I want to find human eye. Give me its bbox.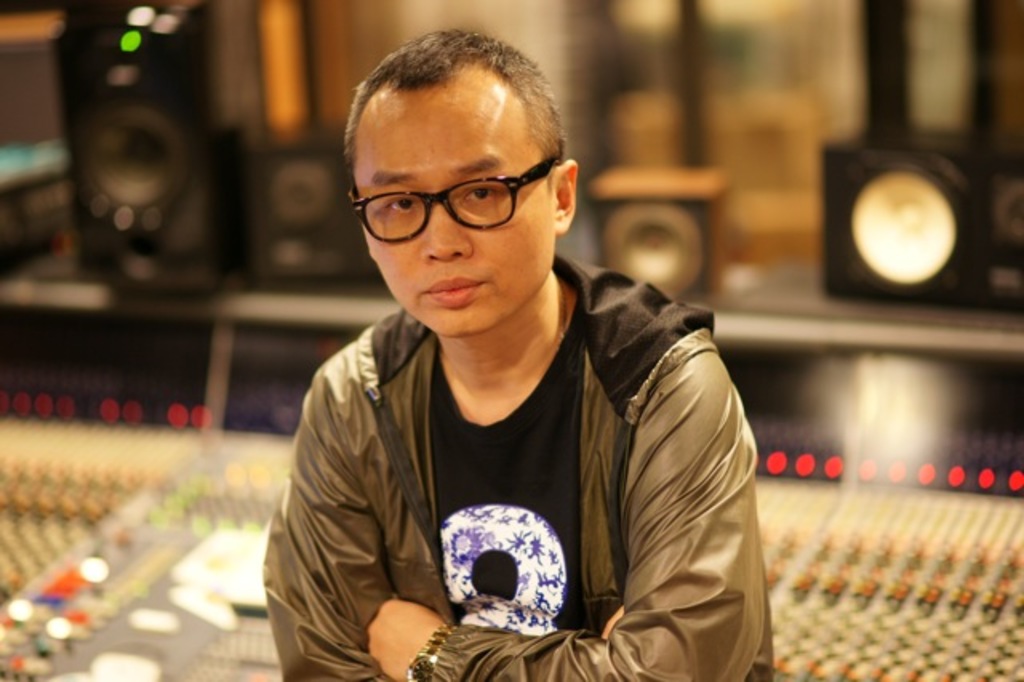
381, 192, 418, 215.
